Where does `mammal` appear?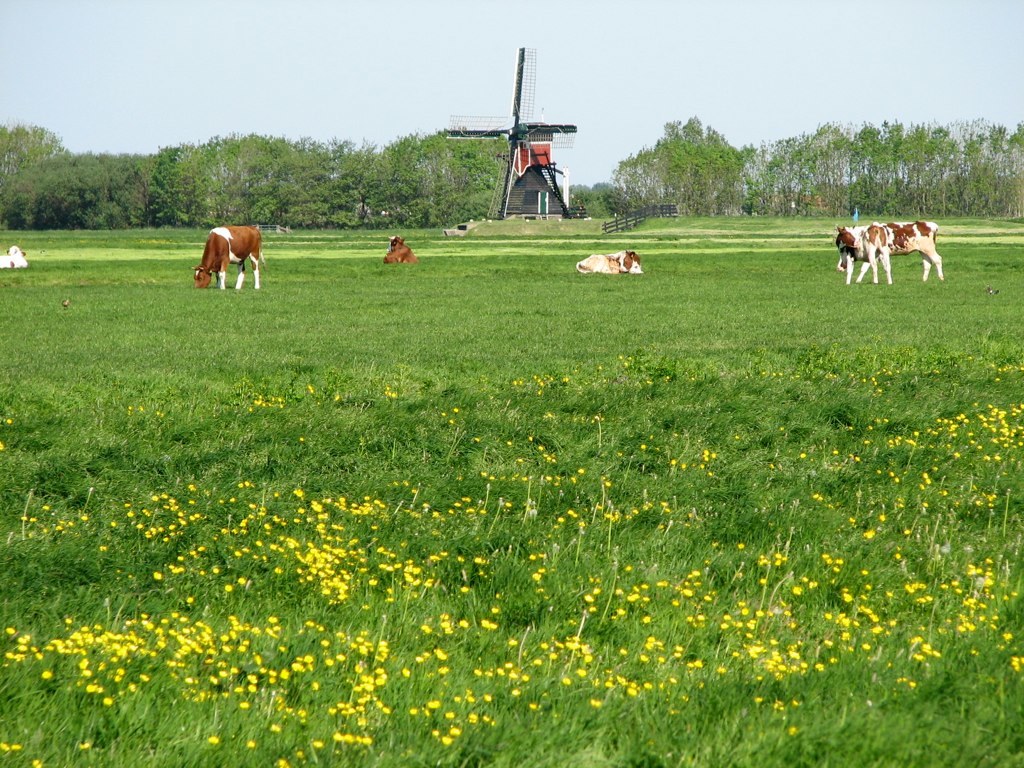
Appears at rect(0, 243, 31, 269).
